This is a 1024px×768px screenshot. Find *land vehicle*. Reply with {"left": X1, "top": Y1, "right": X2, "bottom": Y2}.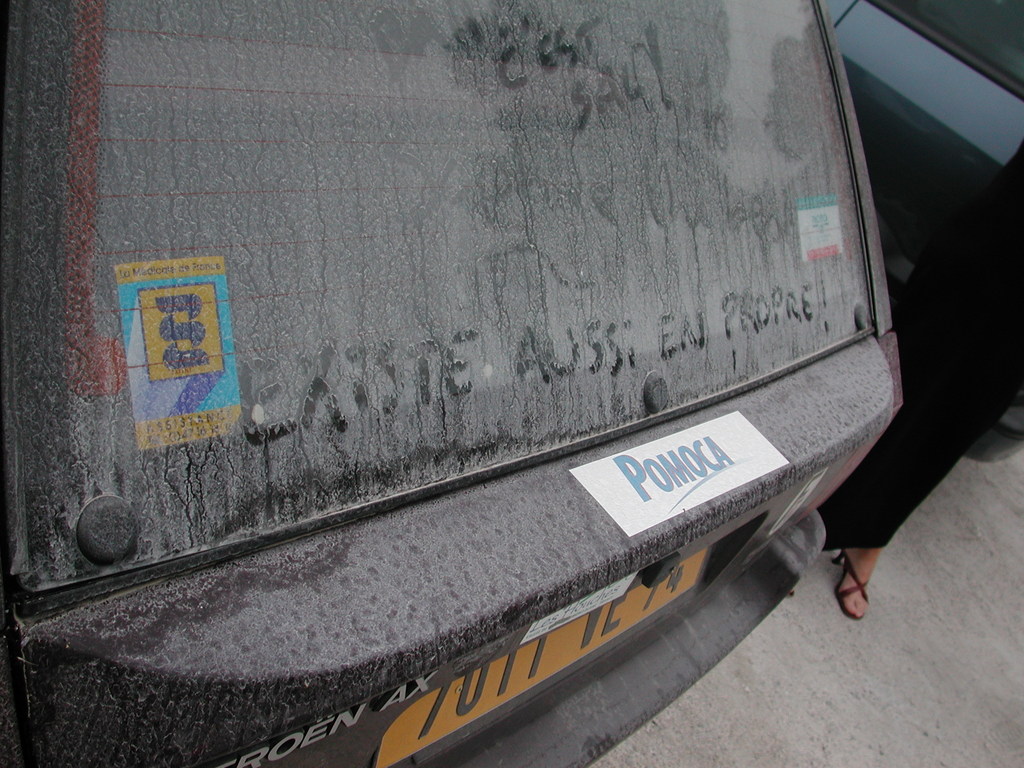
{"left": 6, "top": 0, "right": 907, "bottom": 767}.
